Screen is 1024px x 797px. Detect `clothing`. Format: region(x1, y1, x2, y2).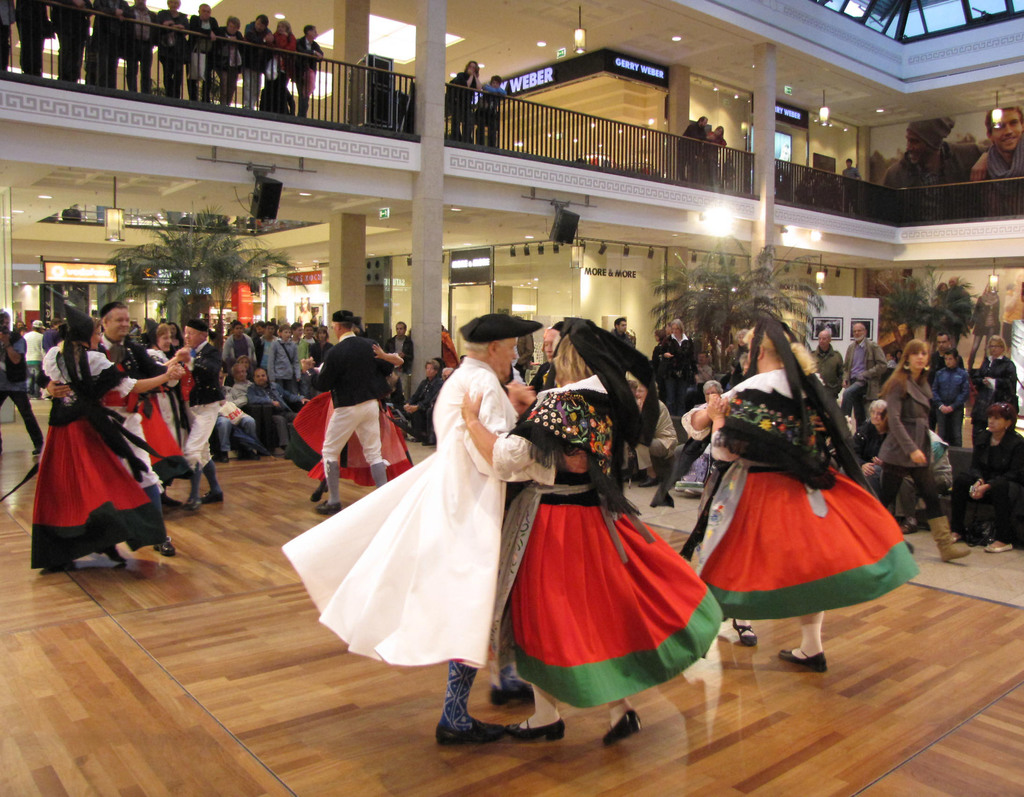
region(927, 349, 964, 432).
